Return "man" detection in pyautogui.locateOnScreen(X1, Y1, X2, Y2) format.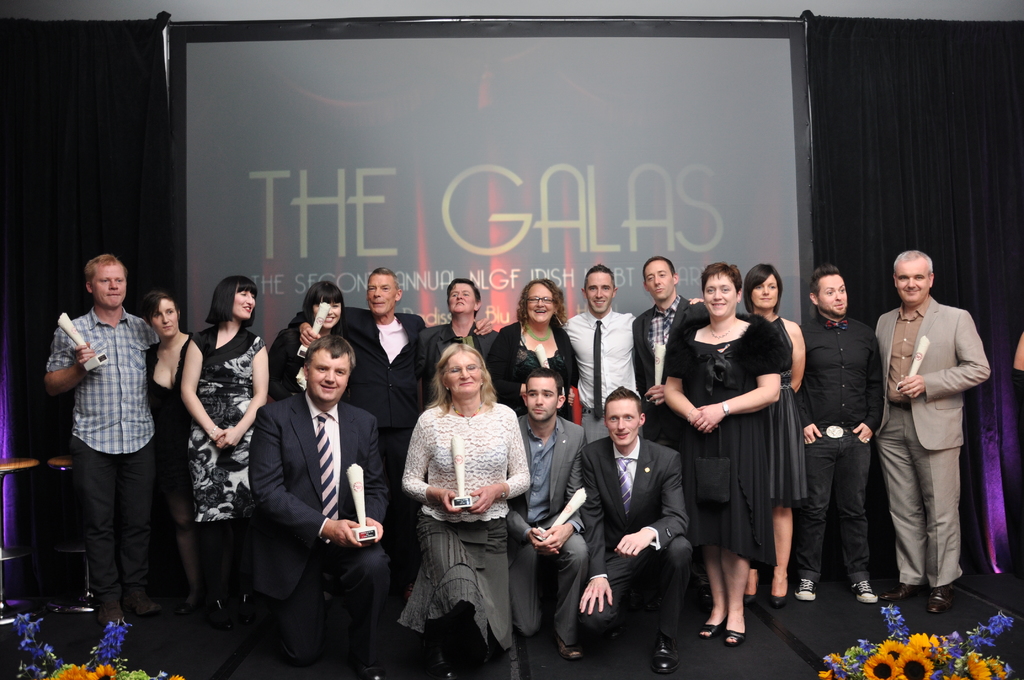
pyautogui.locateOnScreen(244, 332, 391, 679).
